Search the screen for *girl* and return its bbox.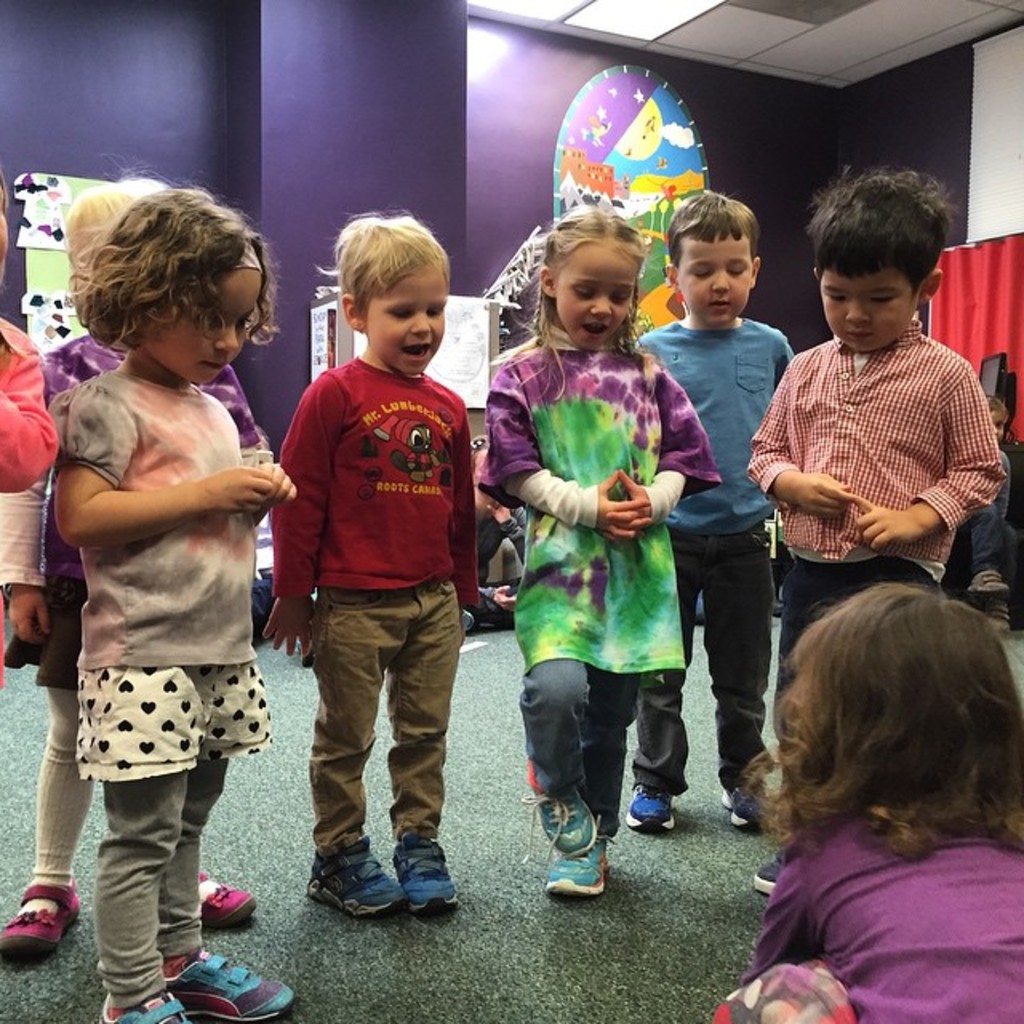
Found: region(978, 387, 1019, 606).
